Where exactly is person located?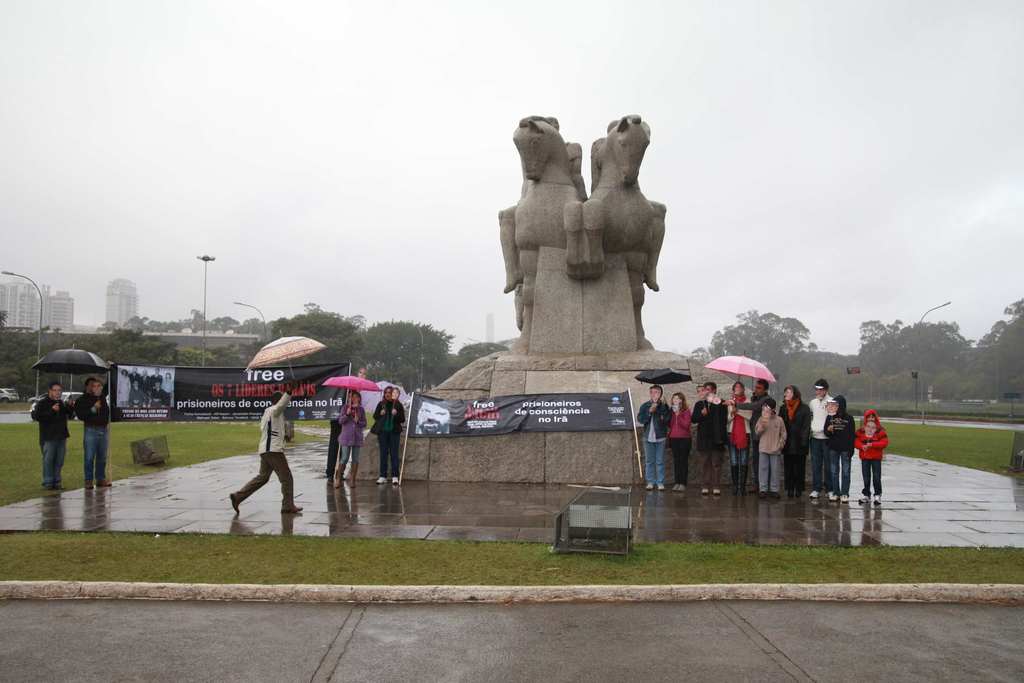
Its bounding box is x1=853, y1=407, x2=888, y2=500.
